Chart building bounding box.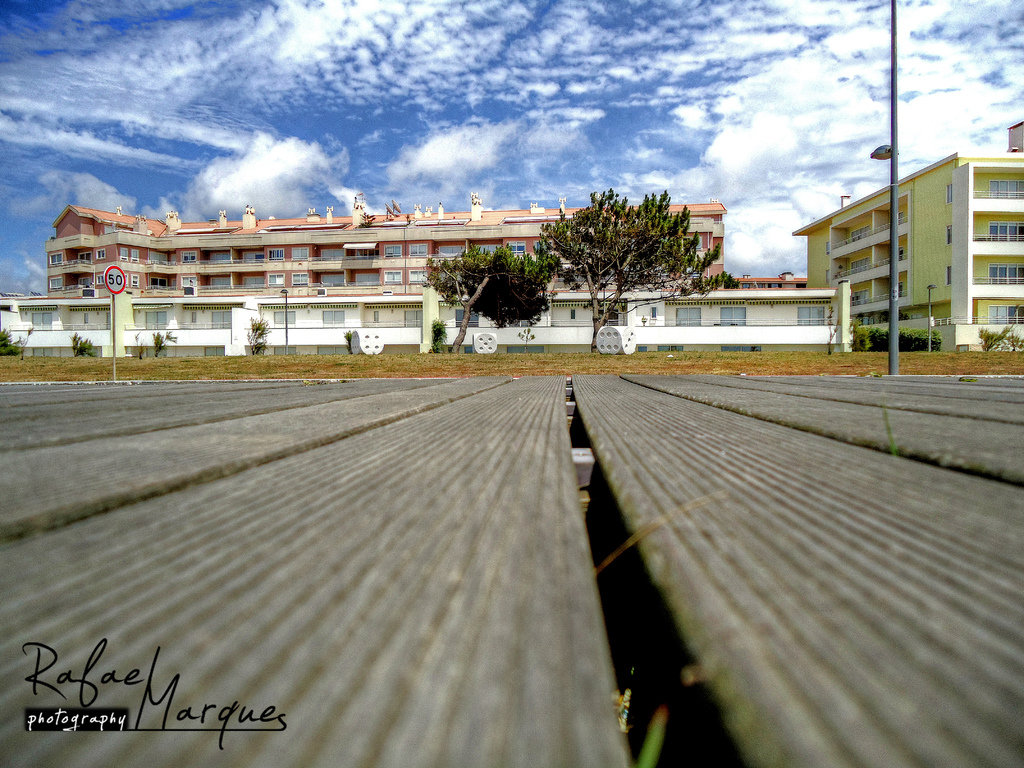
Charted: rect(793, 145, 1023, 354).
